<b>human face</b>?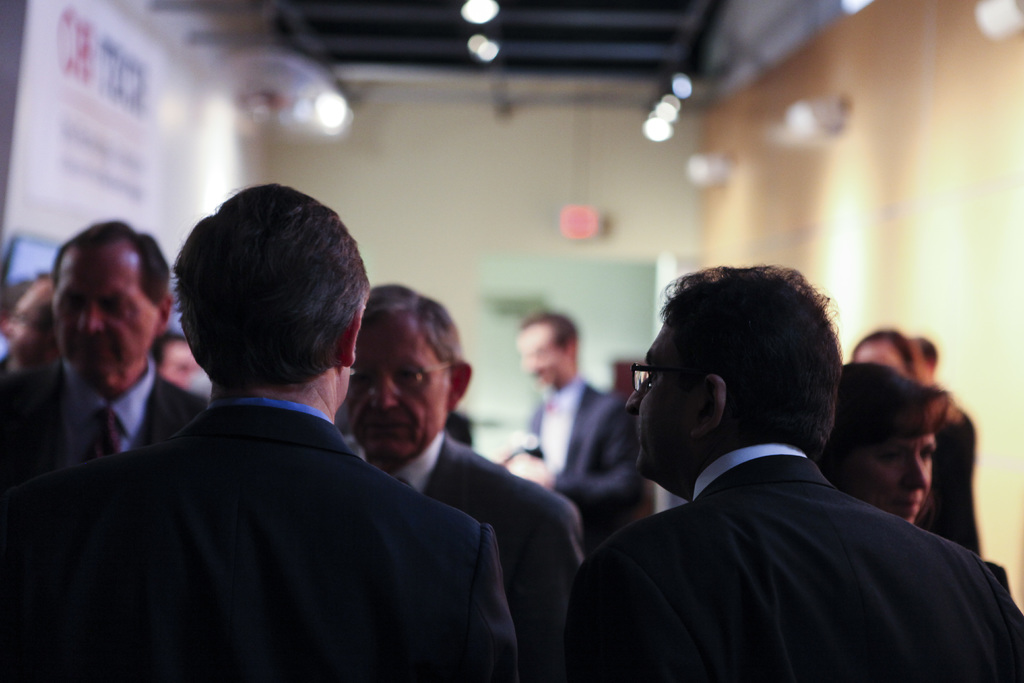
[x1=516, y1=322, x2=559, y2=387]
